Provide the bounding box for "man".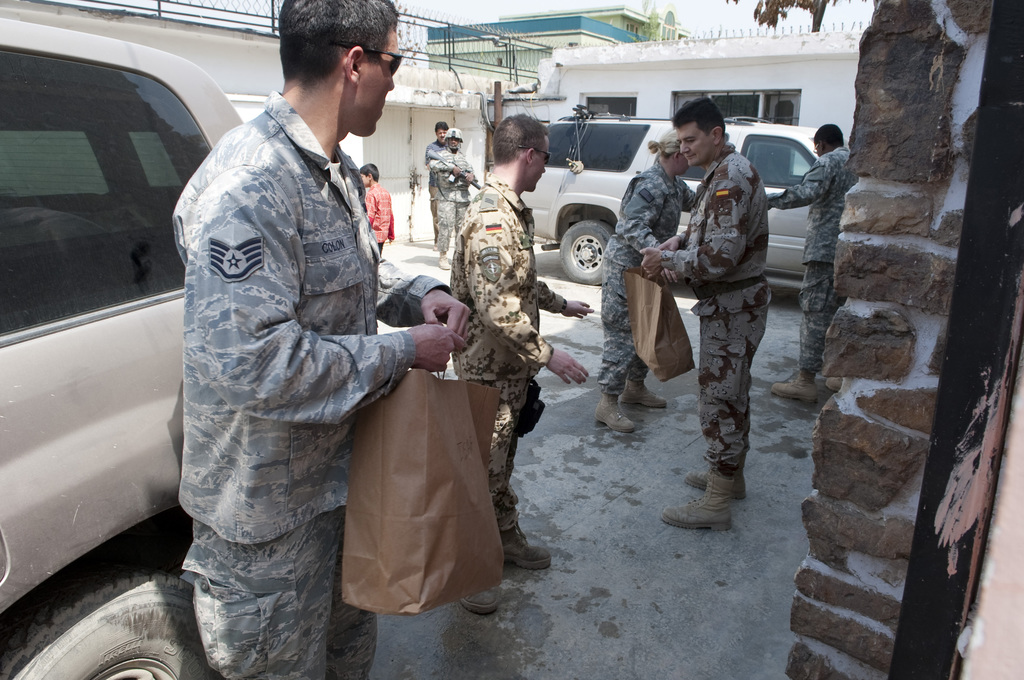
(424,122,449,251).
